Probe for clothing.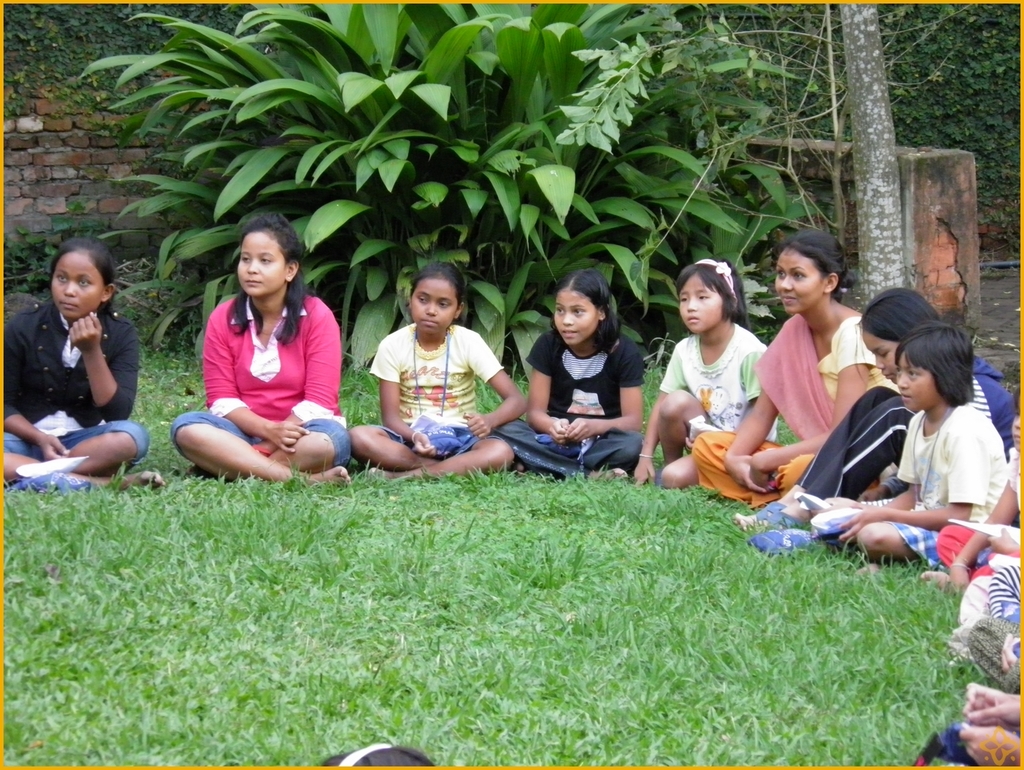
Probe result: 655/324/788/463.
